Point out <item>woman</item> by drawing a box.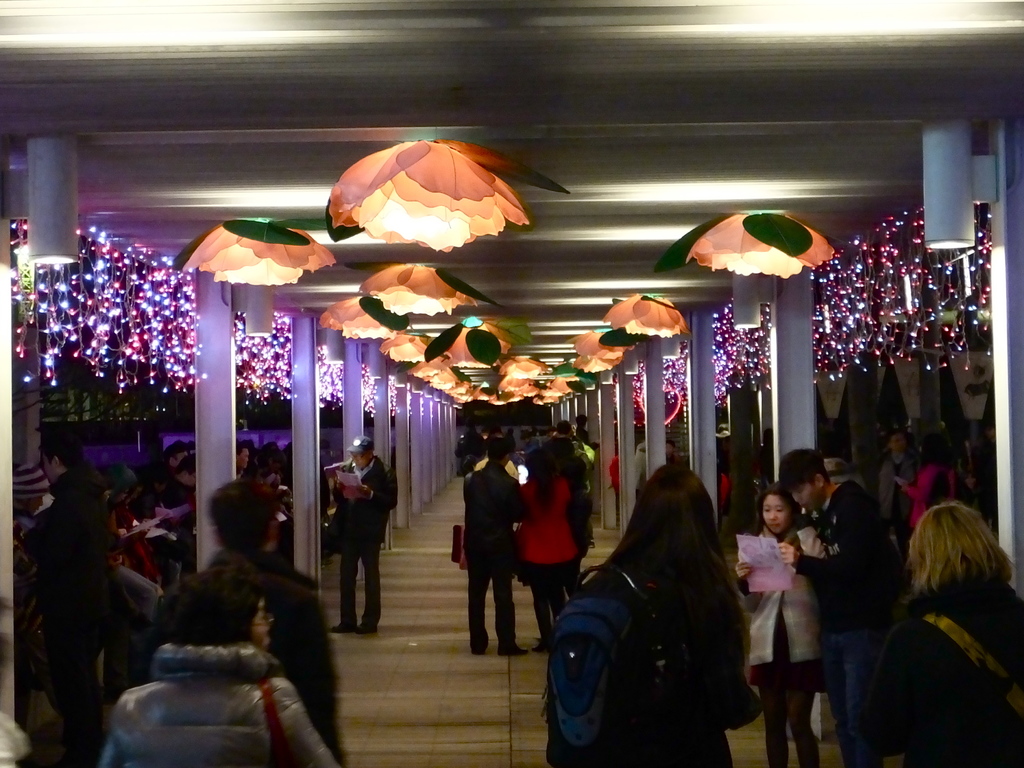
[871,515,1023,767].
